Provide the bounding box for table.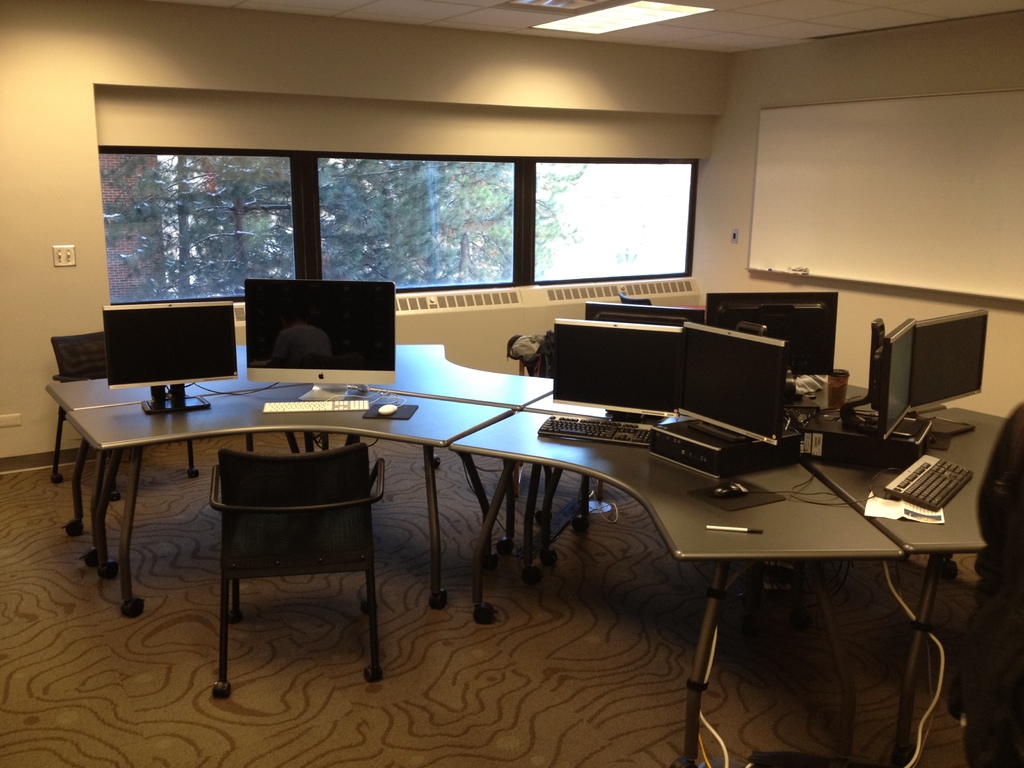
select_region(46, 332, 561, 415).
